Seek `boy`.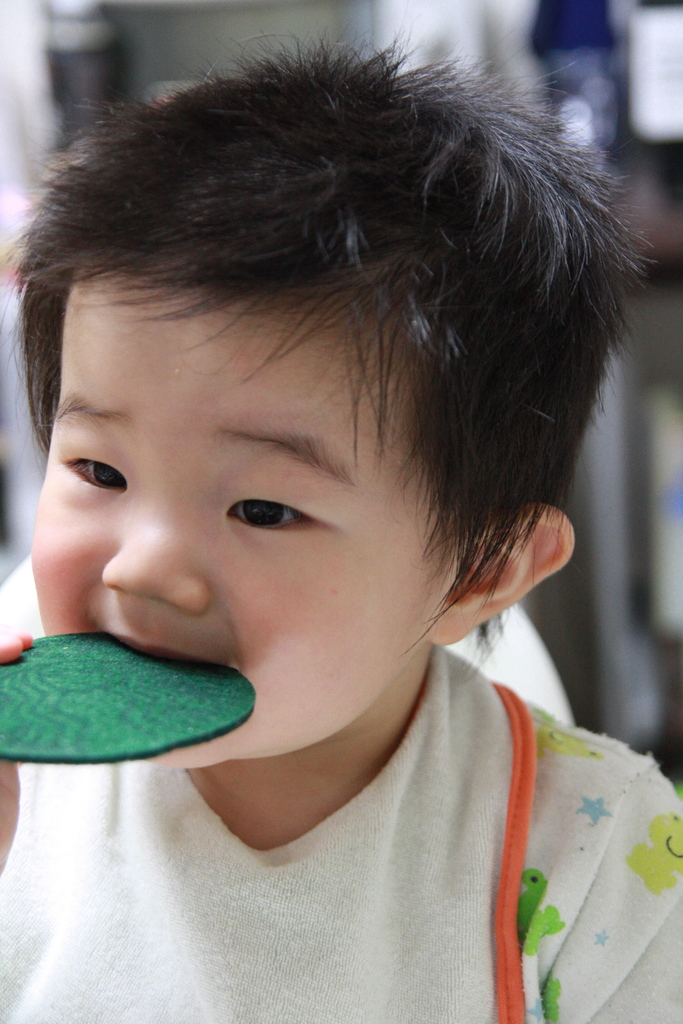
region(1, 45, 636, 1009).
